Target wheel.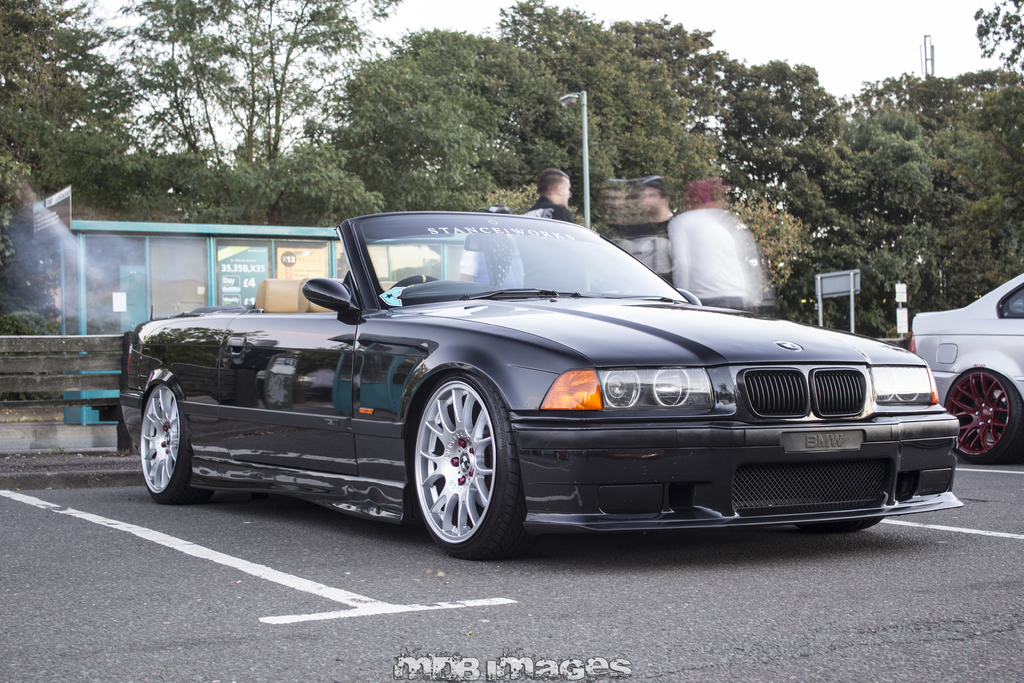
Target region: box(410, 367, 523, 570).
